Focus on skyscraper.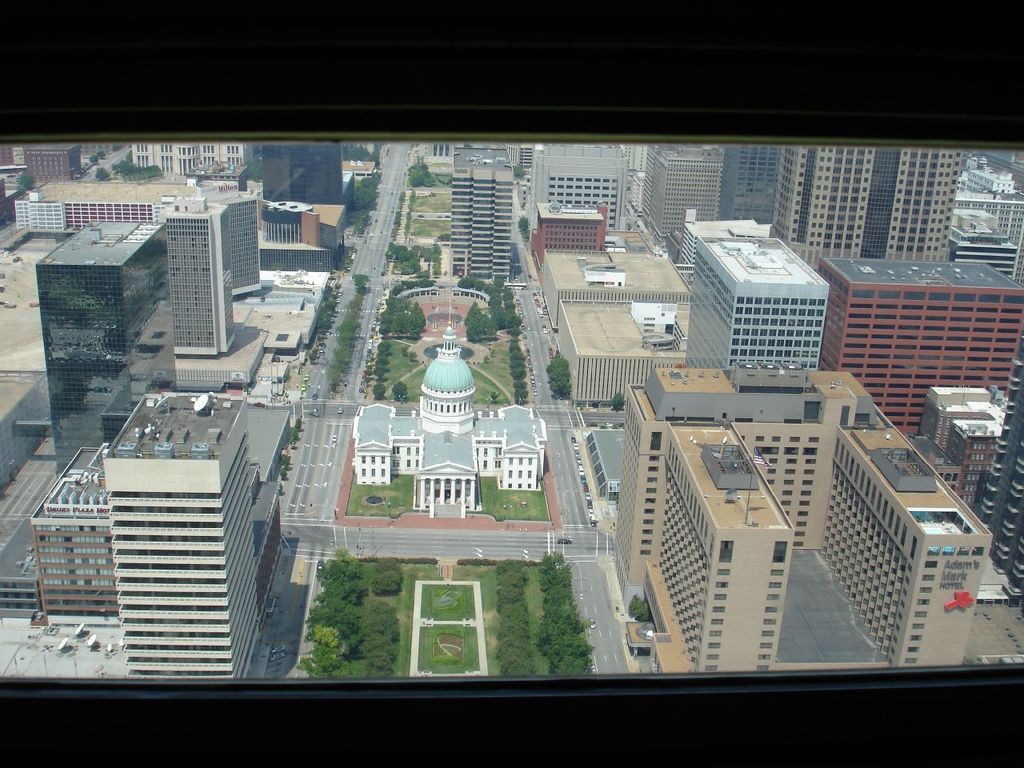
Focused at BBox(446, 146, 515, 295).
